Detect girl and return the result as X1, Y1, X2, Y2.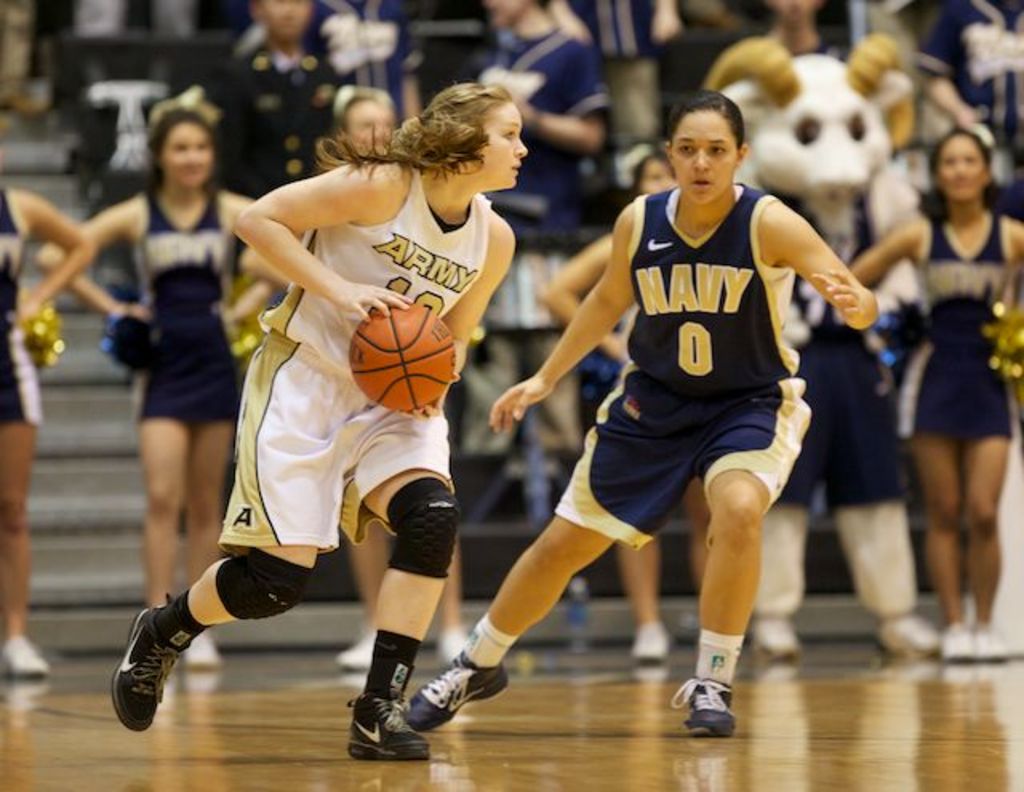
400, 90, 880, 739.
